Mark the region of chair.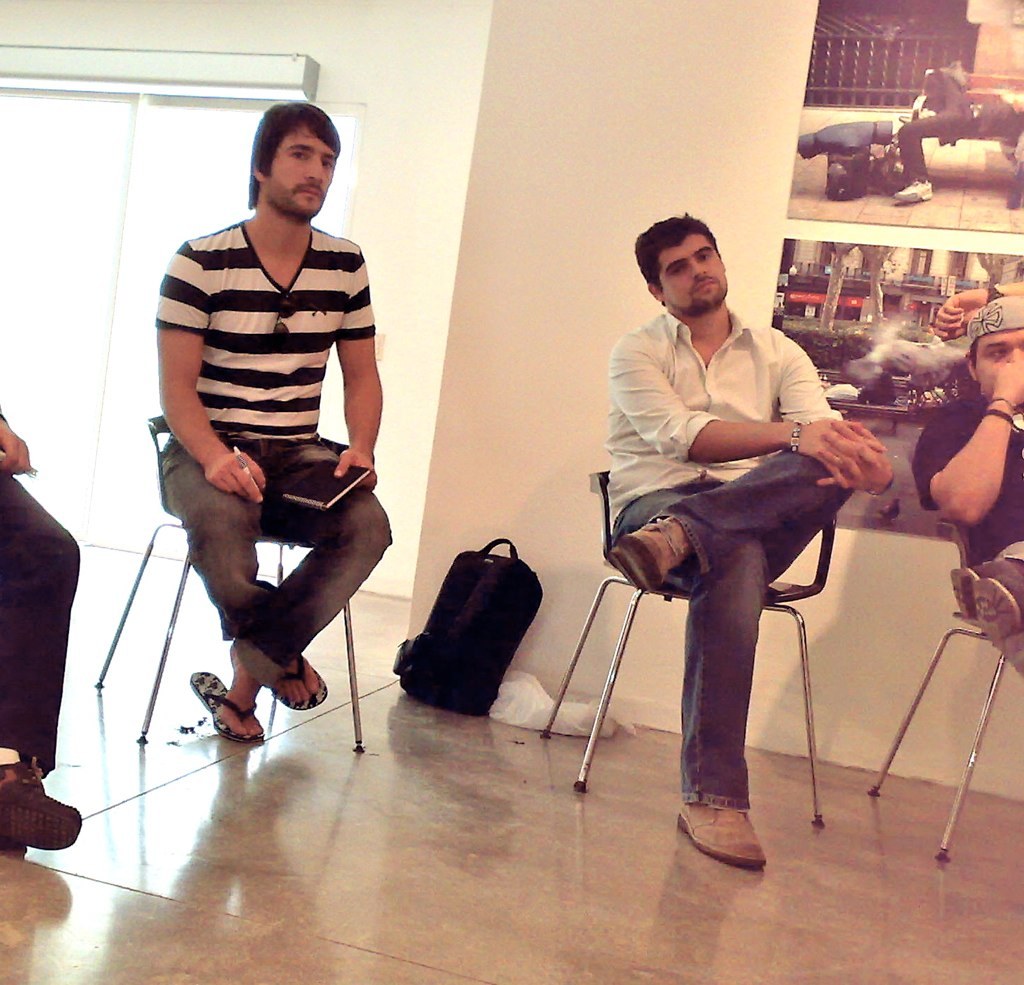
Region: BBox(98, 410, 364, 751).
